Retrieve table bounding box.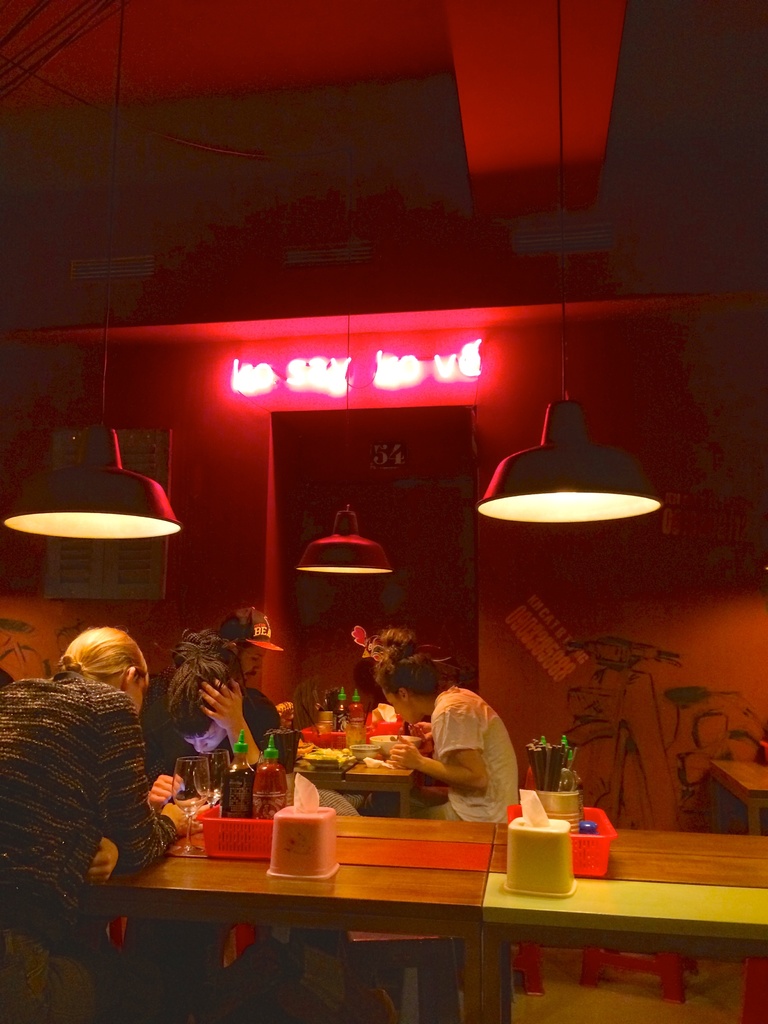
Bounding box: (x1=79, y1=826, x2=767, y2=1023).
